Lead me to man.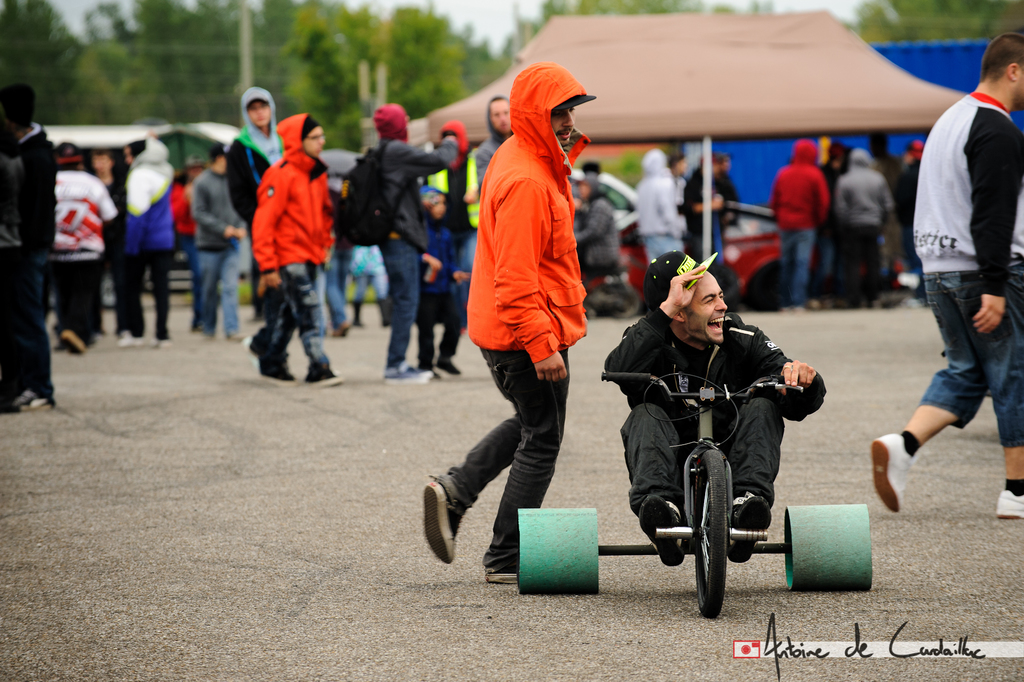
Lead to (896,38,1023,524).
